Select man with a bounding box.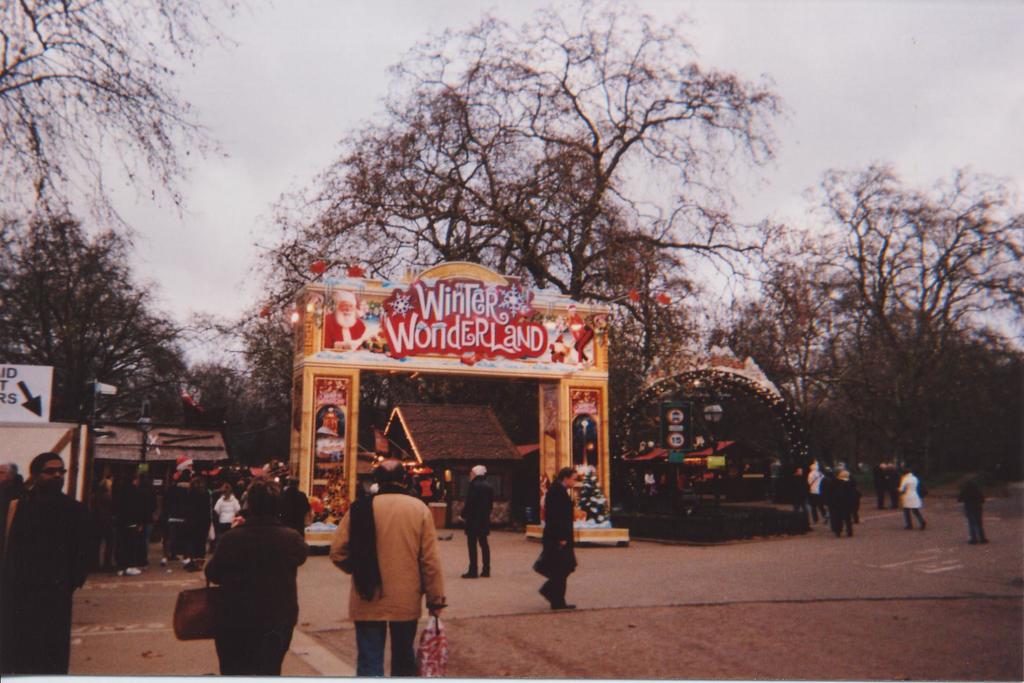
region(819, 466, 856, 536).
